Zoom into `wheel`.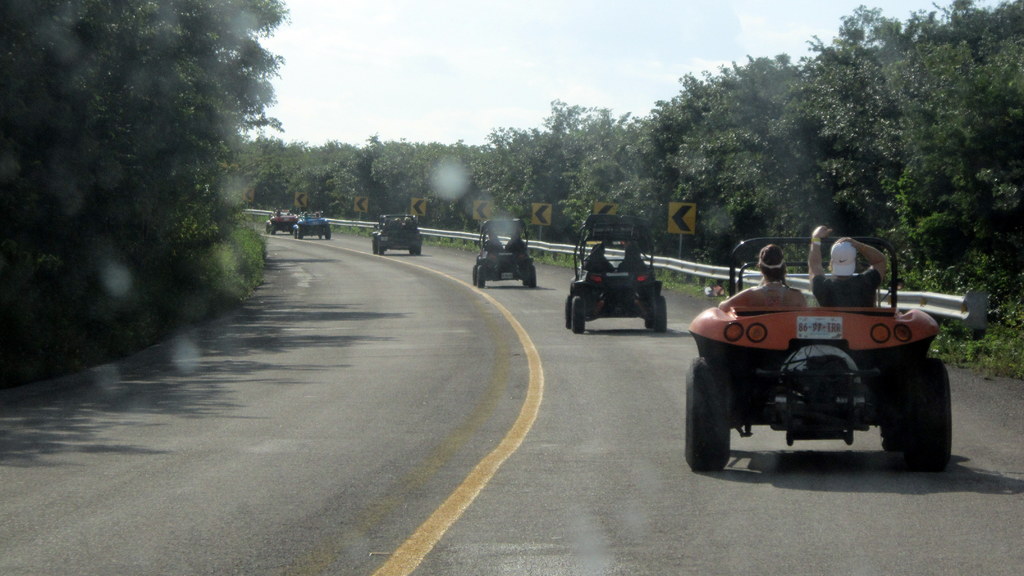
Zoom target: left=325, top=230, right=332, bottom=240.
